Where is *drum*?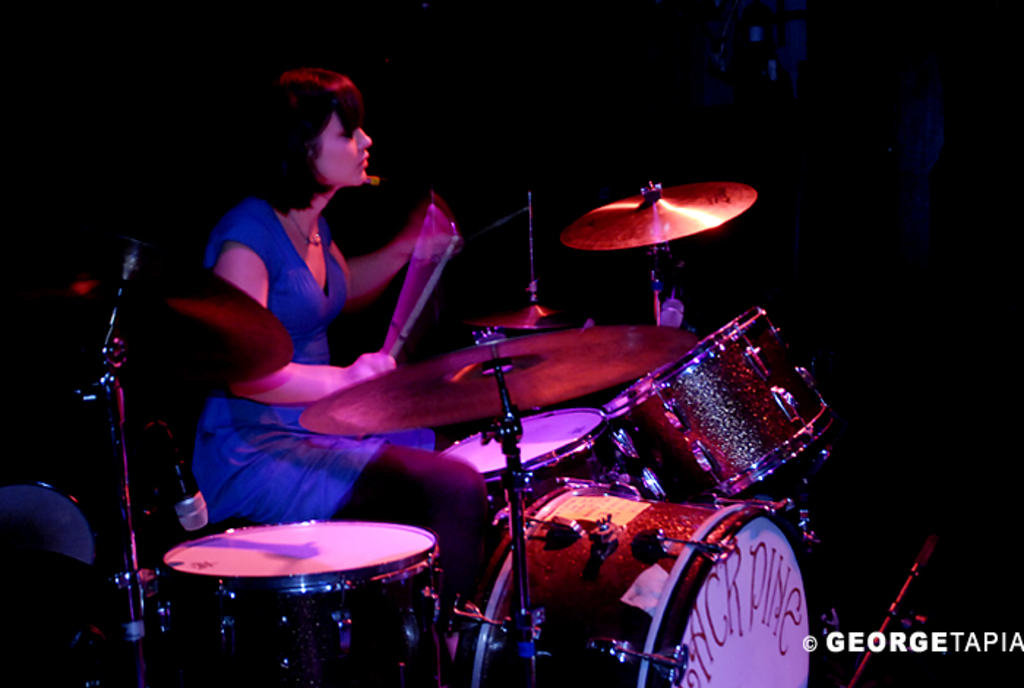
456,473,815,687.
